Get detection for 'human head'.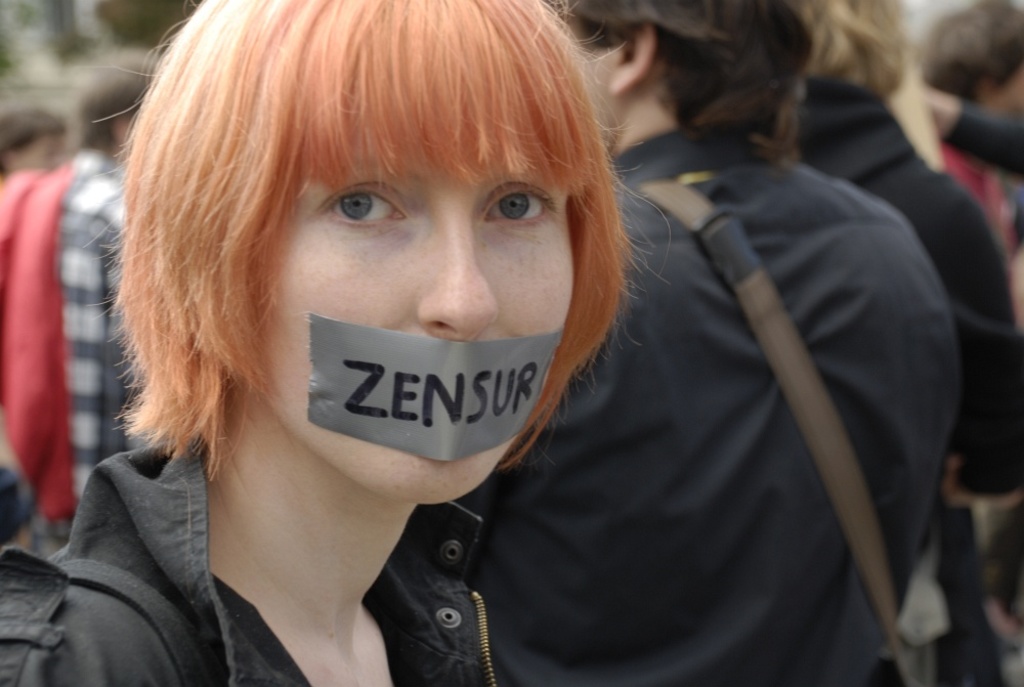
Detection: box=[924, 0, 1023, 120].
